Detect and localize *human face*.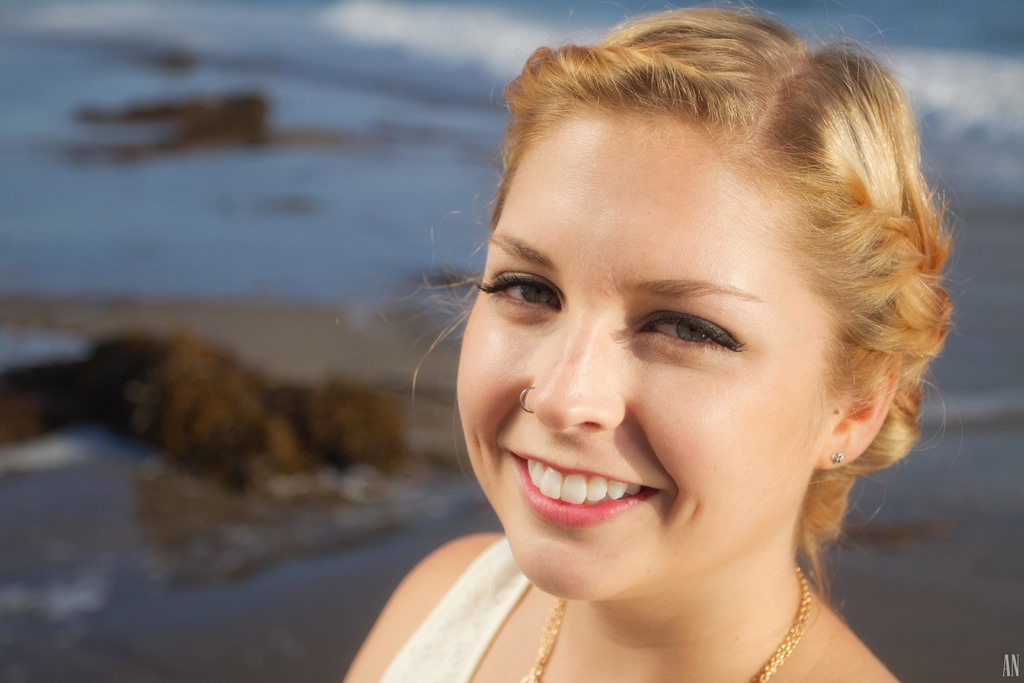
Localized at rect(454, 108, 834, 603).
